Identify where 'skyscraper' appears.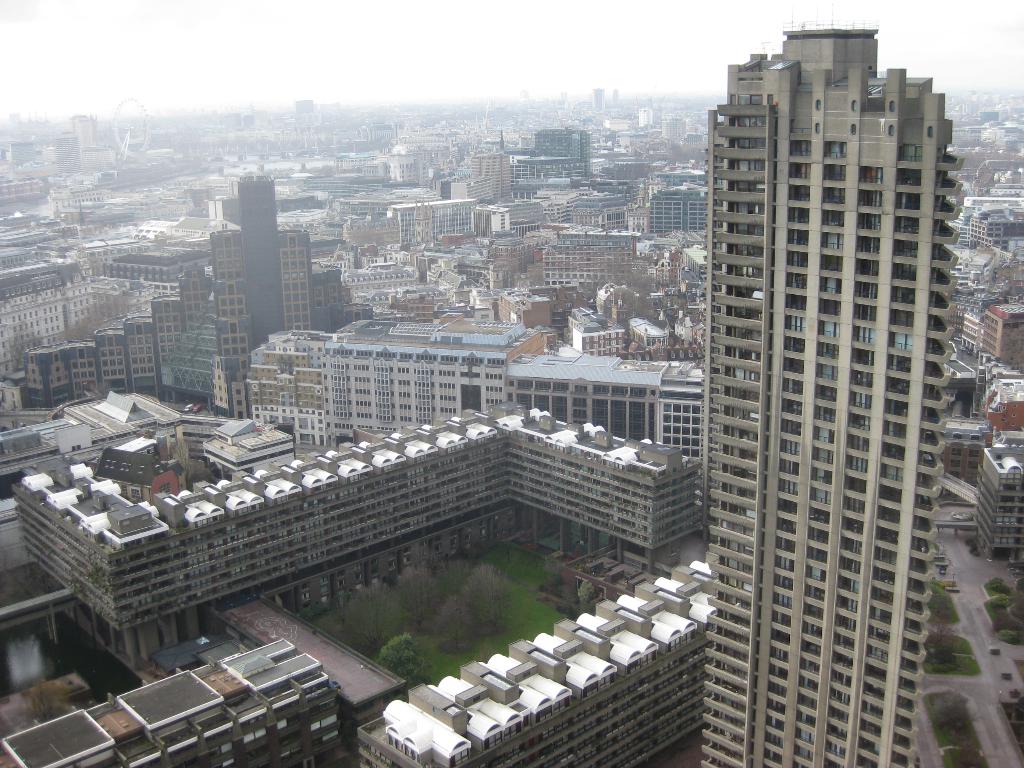
Appears at region(970, 431, 1023, 552).
